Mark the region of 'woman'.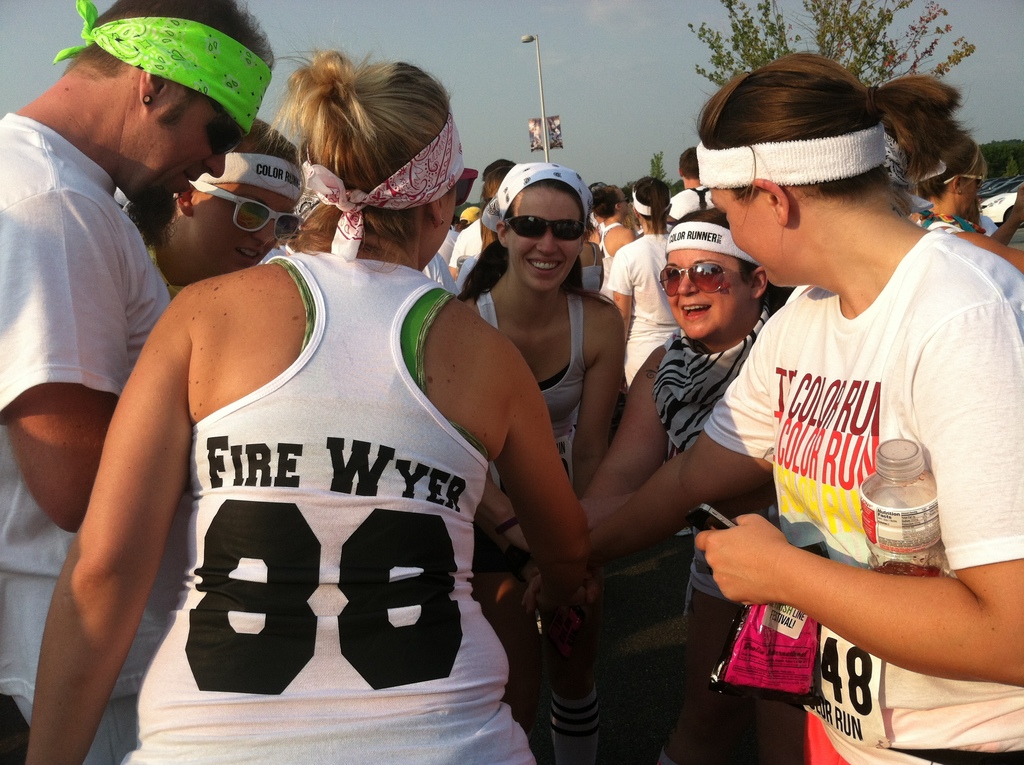
Region: 522:212:827:764.
